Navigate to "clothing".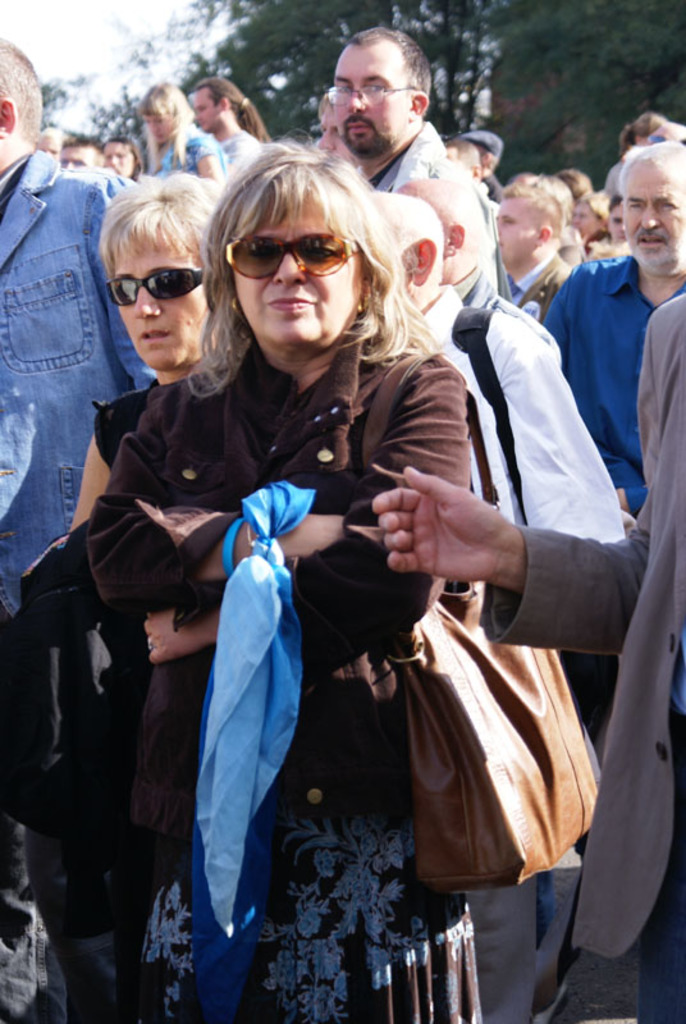
Navigation target: box=[372, 129, 491, 306].
